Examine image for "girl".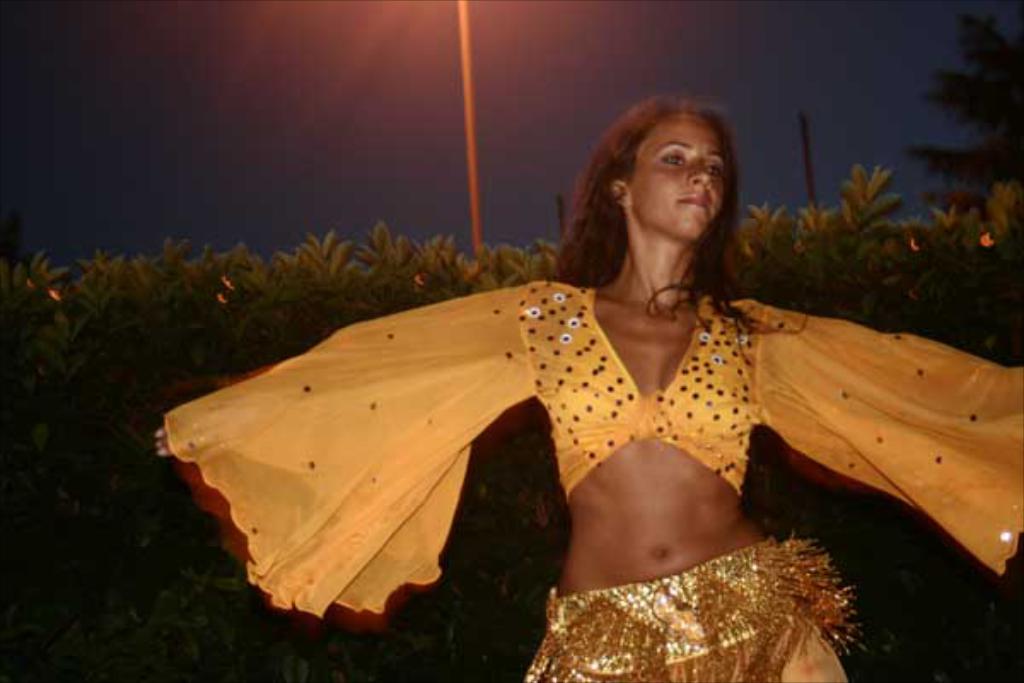
Examination result: bbox=[152, 89, 1022, 681].
